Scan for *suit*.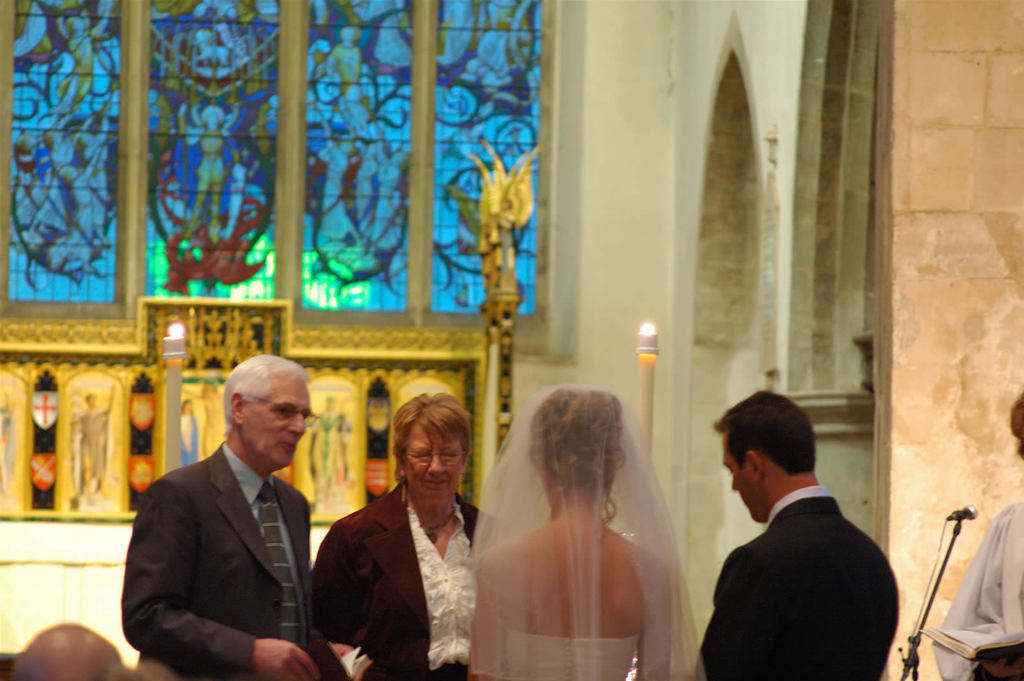
Scan result: rect(691, 406, 913, 680).
